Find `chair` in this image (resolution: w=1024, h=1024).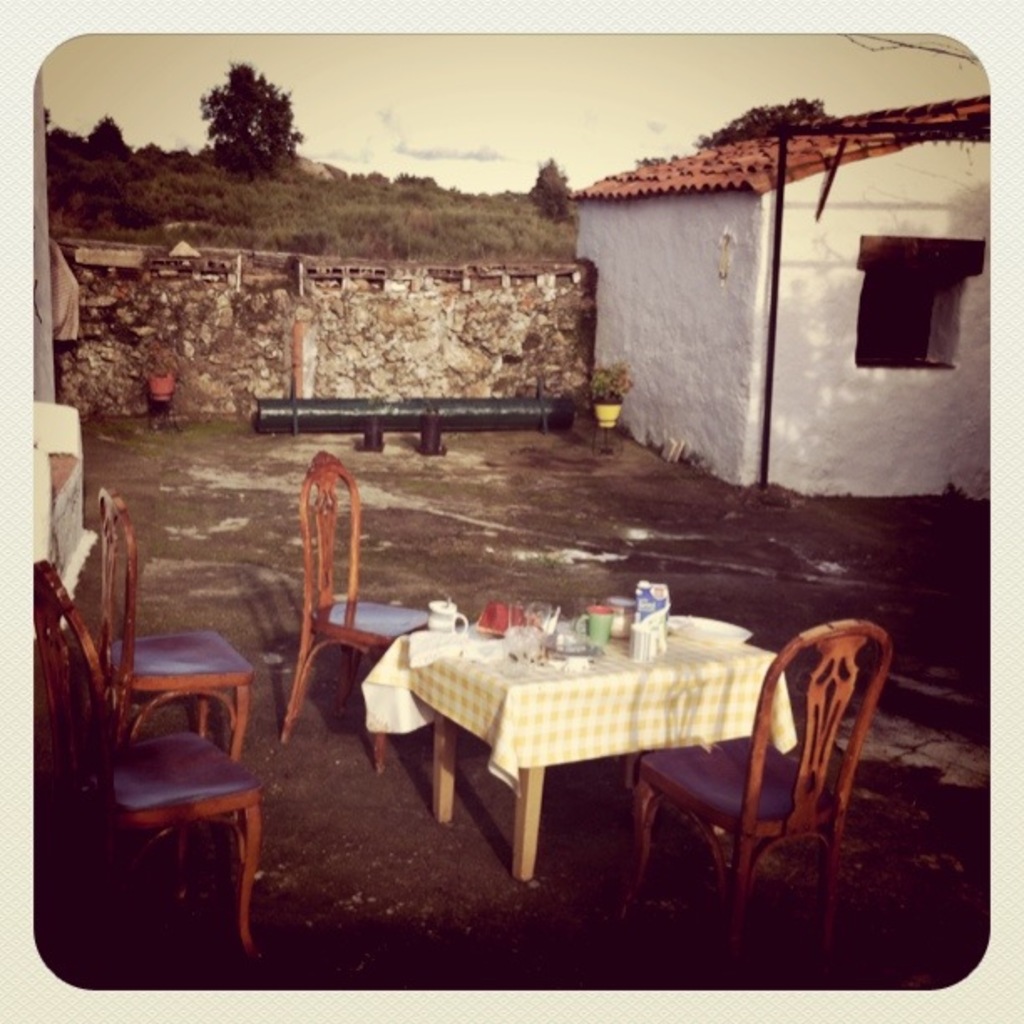
l=100, t=490, r=254, b=773.
